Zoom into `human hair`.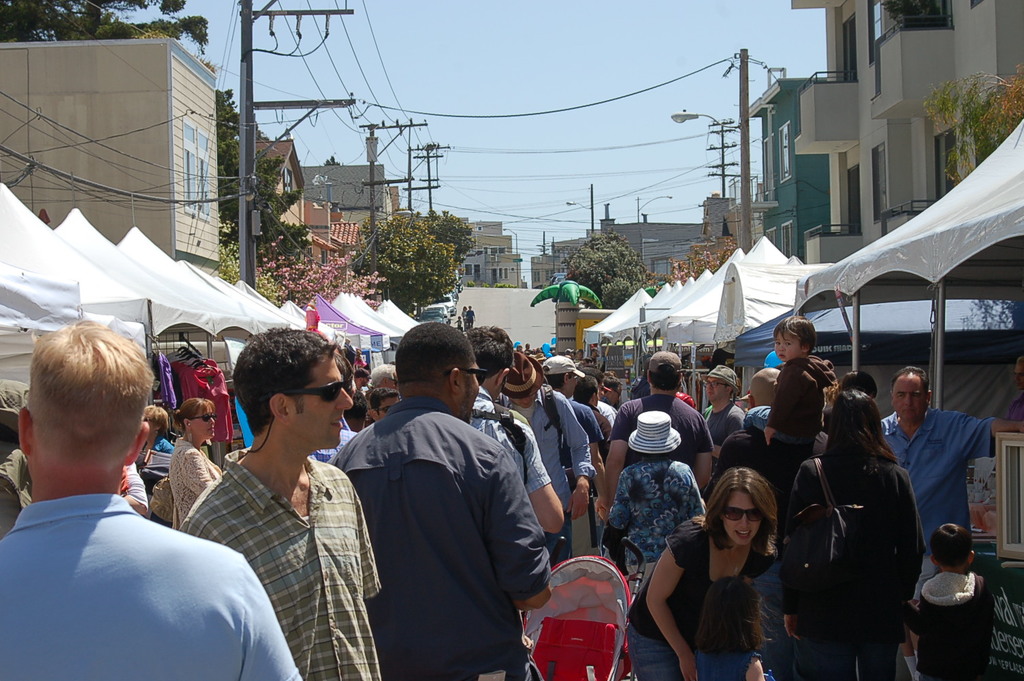
Zoom target: [144, 403, 174, 439].
